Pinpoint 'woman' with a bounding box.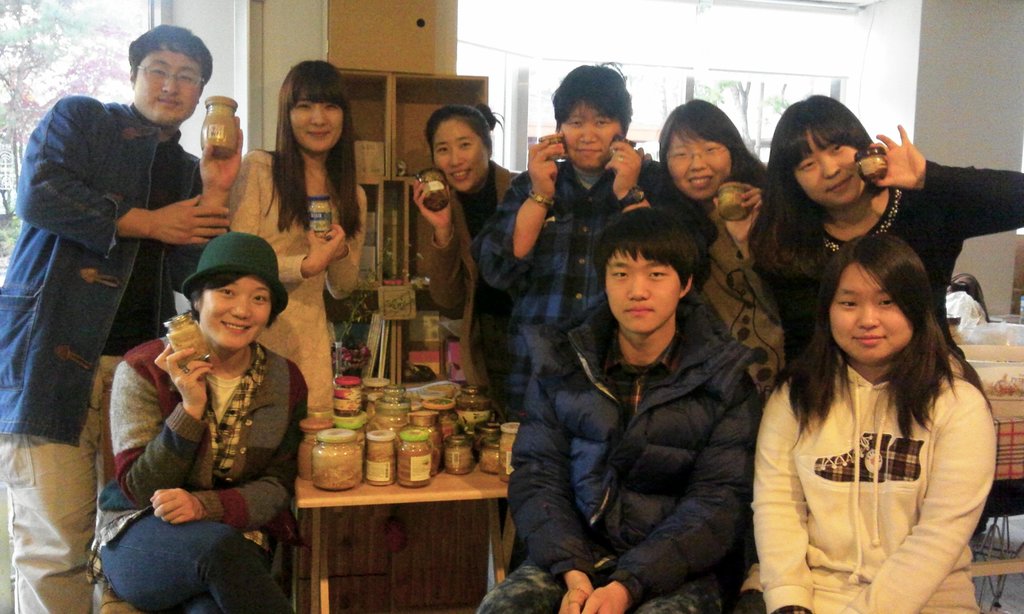
(x1=409, y1=102, x2=525, y2=418).
